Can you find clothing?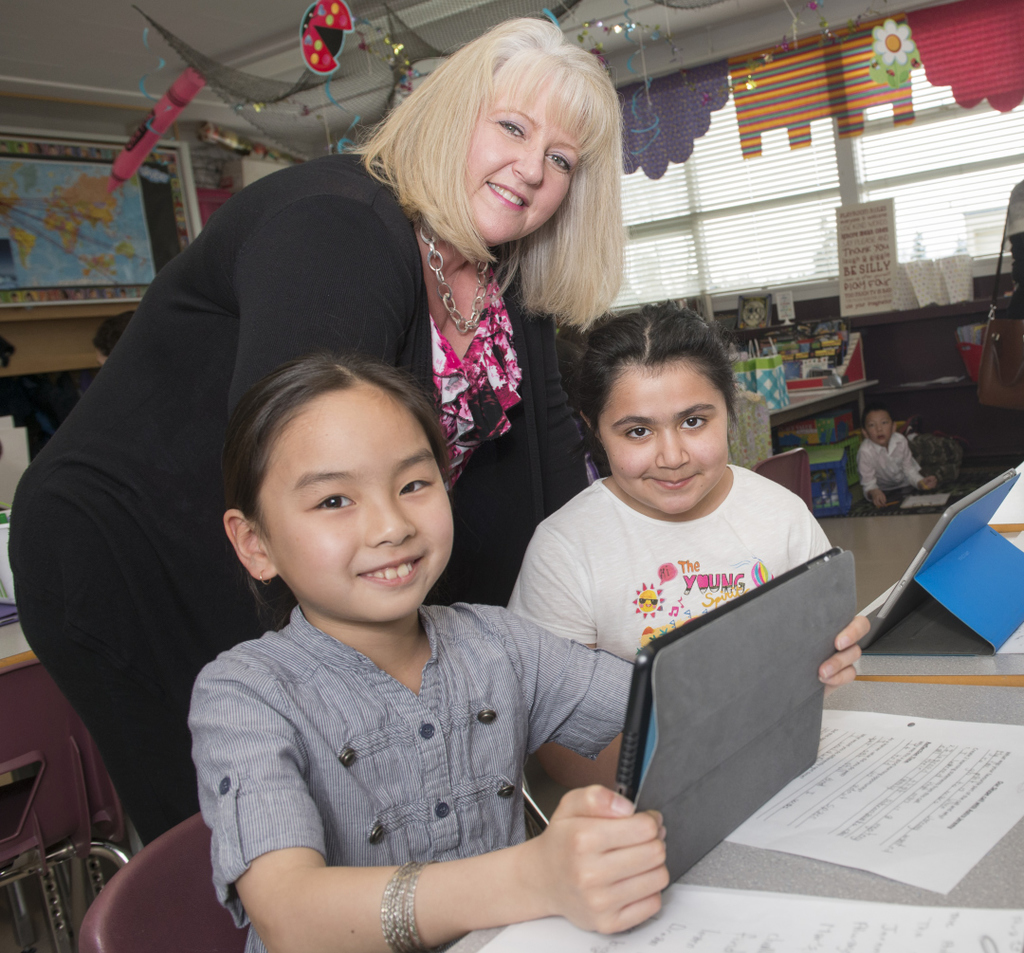
Yes, bounding box: pyautogui.locateOnScreen(190, 618, 639, 952).
